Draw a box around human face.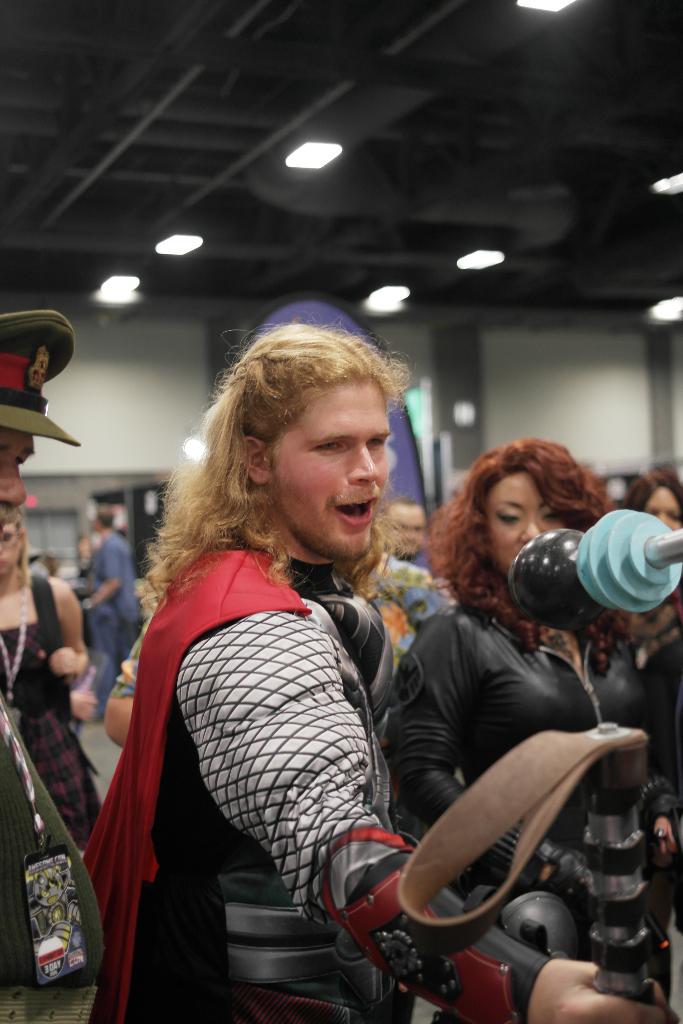
{"x1": 0, "y1": 525, "x2": 21, "y2": 576}.
